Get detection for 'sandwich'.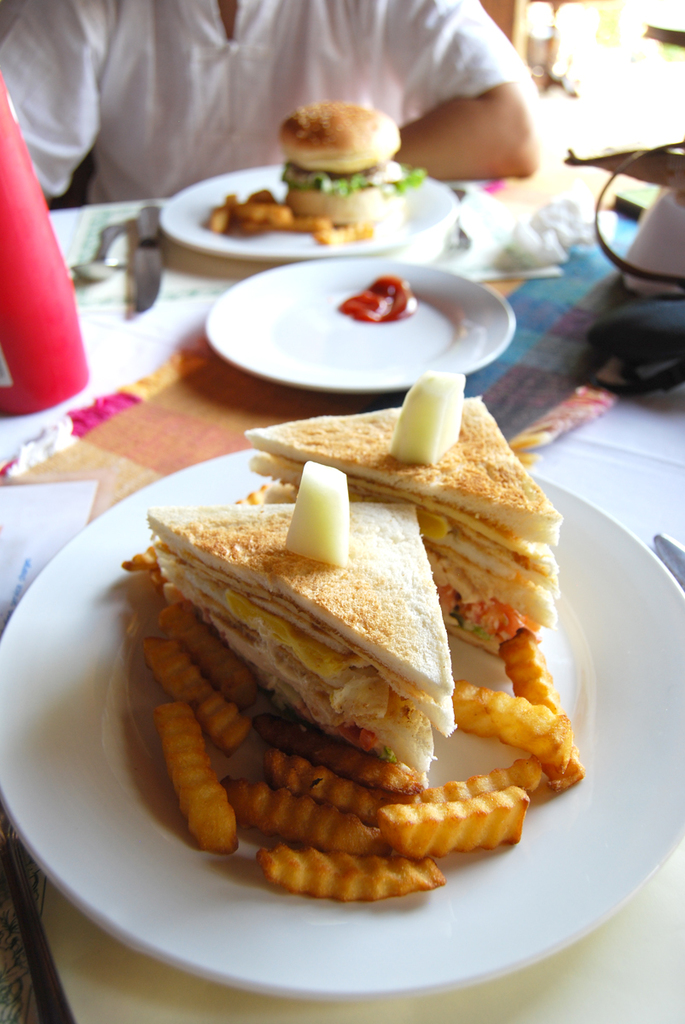
Detection: 145, 463, 456, 788.
